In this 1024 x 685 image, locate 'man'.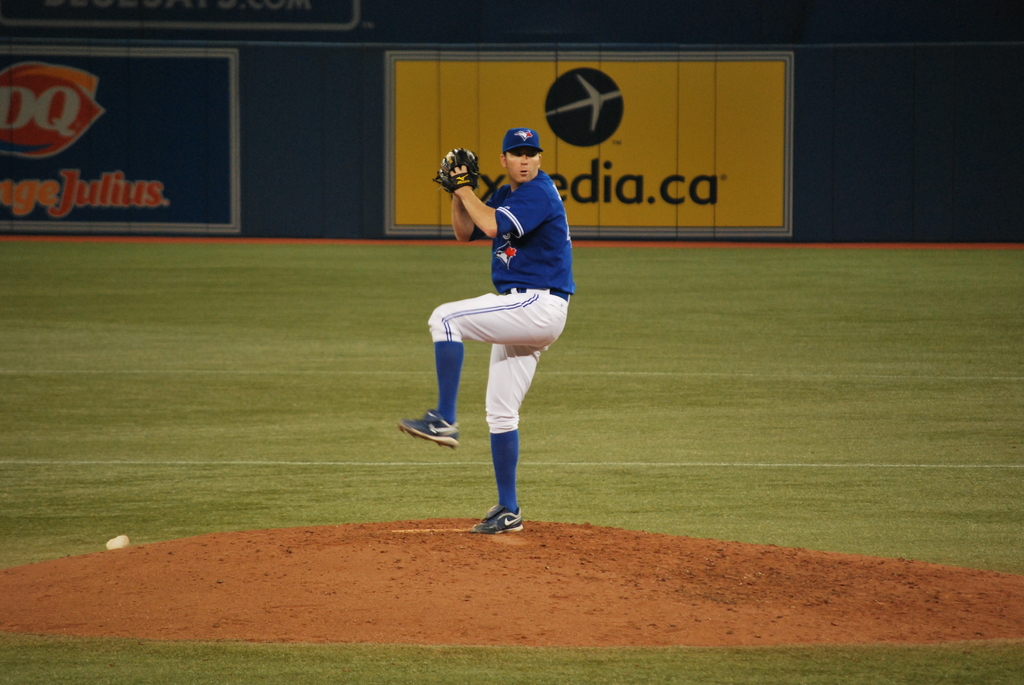
Bounding box: l=389, t=123, r=576, b=537.
